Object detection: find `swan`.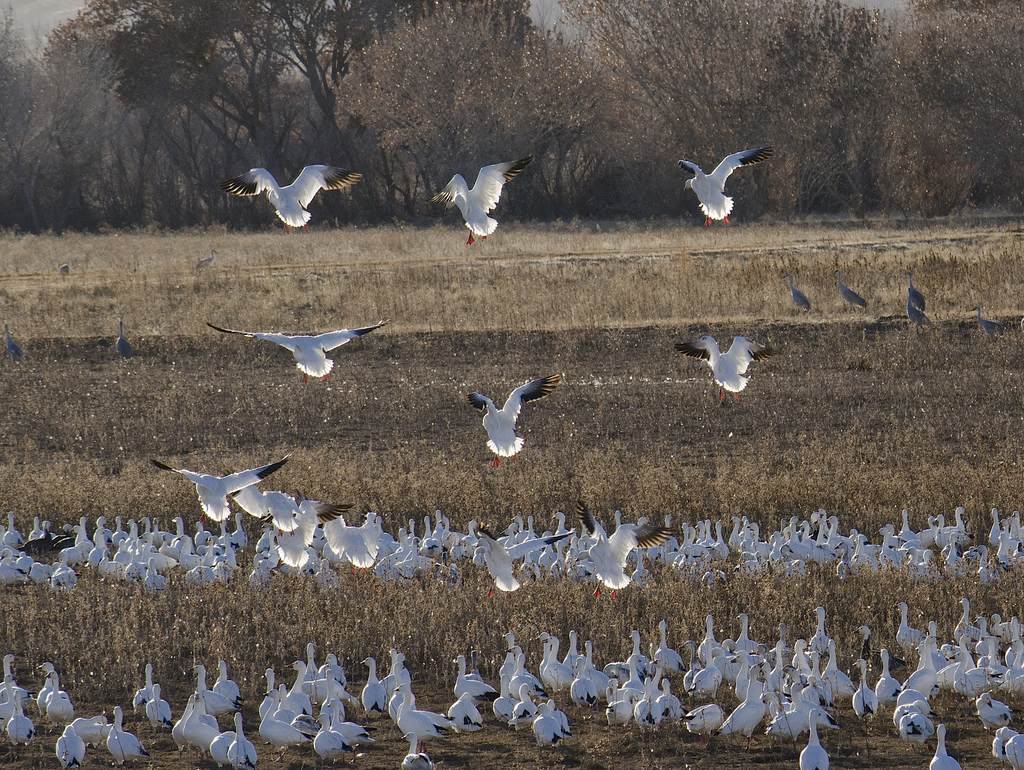
{"left": 0, "top": 512, "right": 23, "bottom": 547}.
